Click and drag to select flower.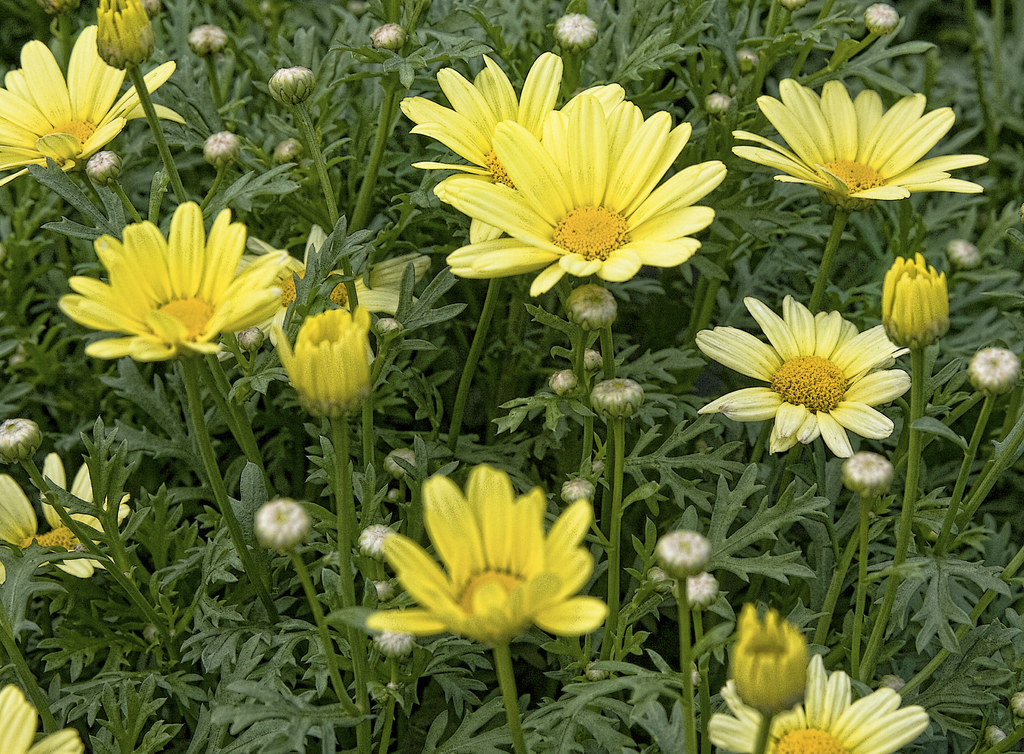
Selection: x1=0, y1=686, x2=81, y2=753.
